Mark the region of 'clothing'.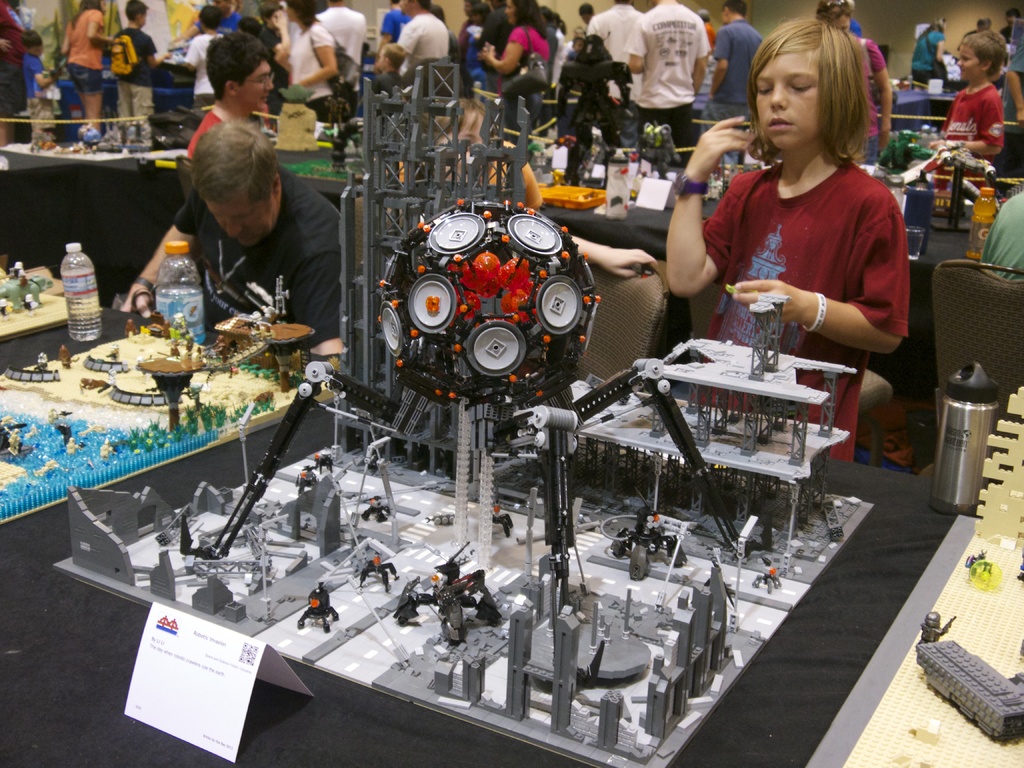
Region: crop(186, 20, 226, 114).
